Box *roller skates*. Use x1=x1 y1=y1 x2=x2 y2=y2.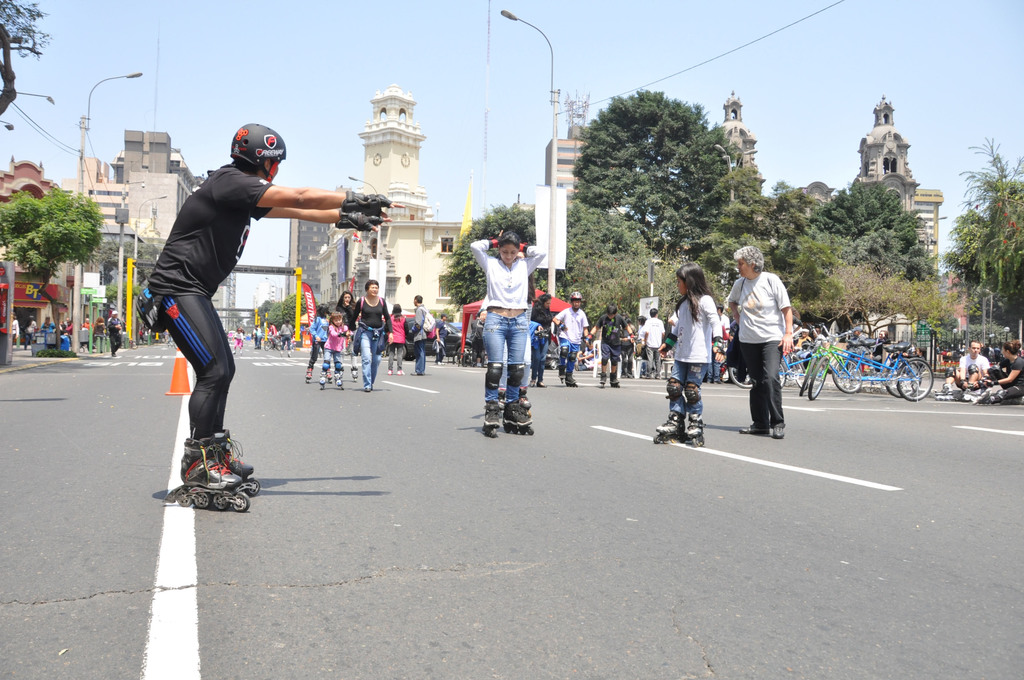
x1=555 y1=366 x2=565 y2=385.
